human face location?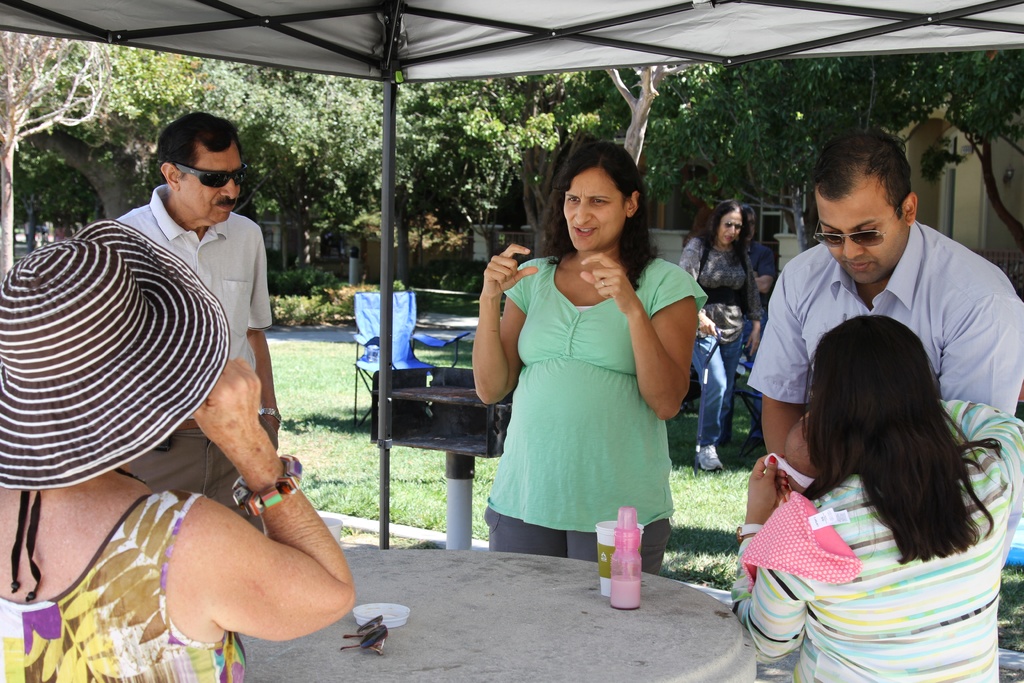
locate(176, 151, 242, 219)
